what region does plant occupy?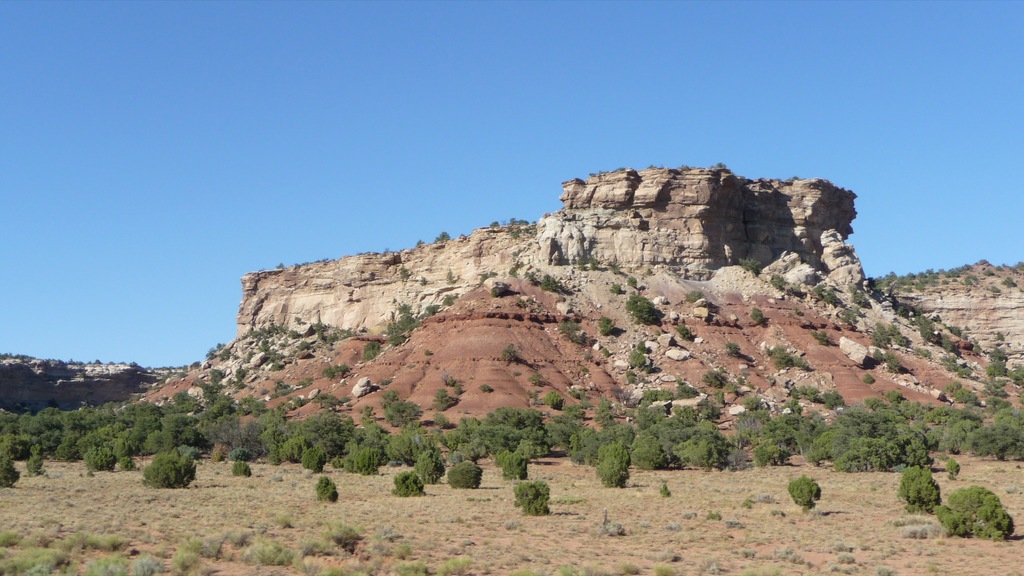
detection(227, 445, 250, 460).
